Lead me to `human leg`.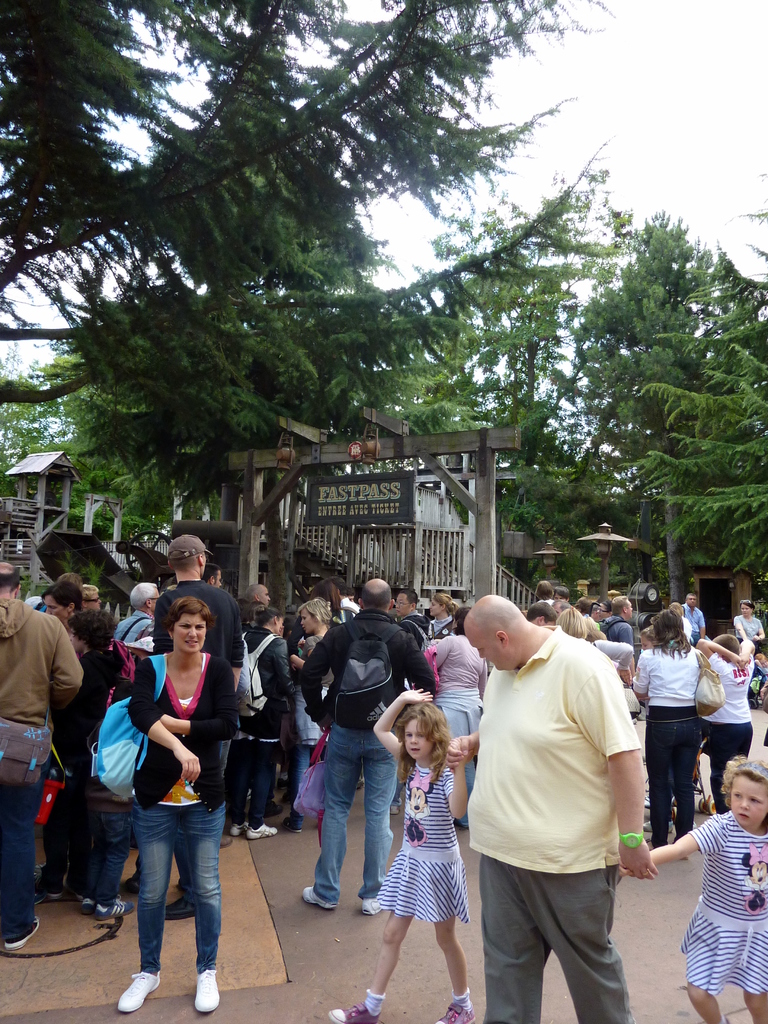
Lead to 37/765/68/900.
